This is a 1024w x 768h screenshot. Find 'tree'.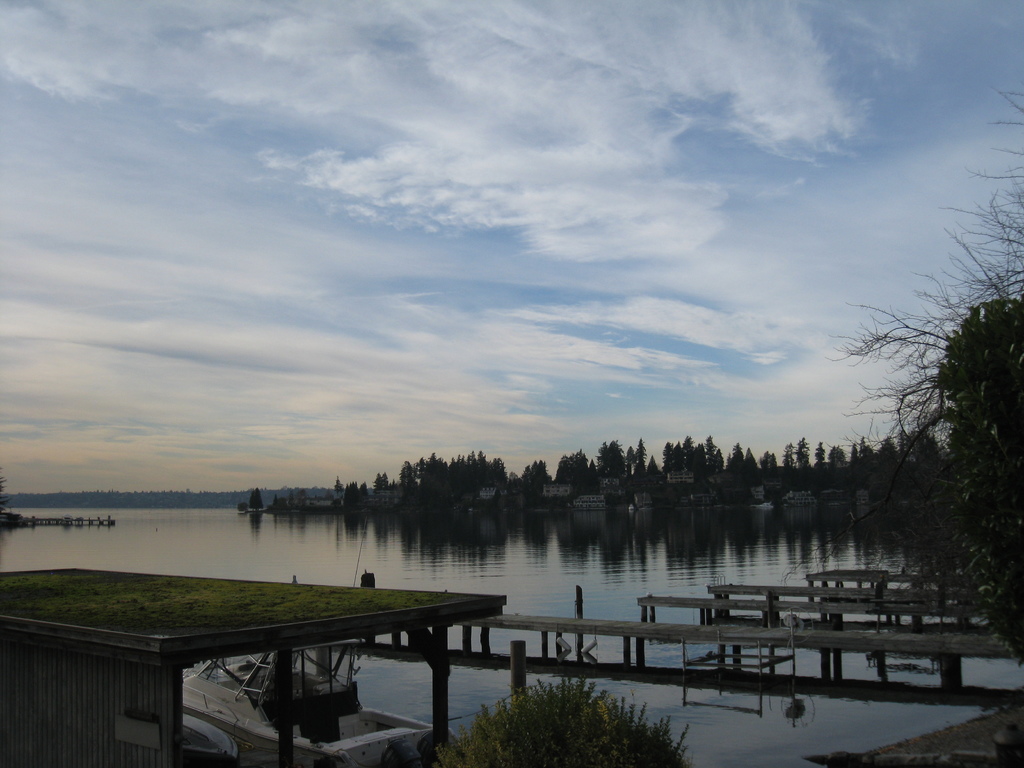
Bounding box: 342,481,369,508.
